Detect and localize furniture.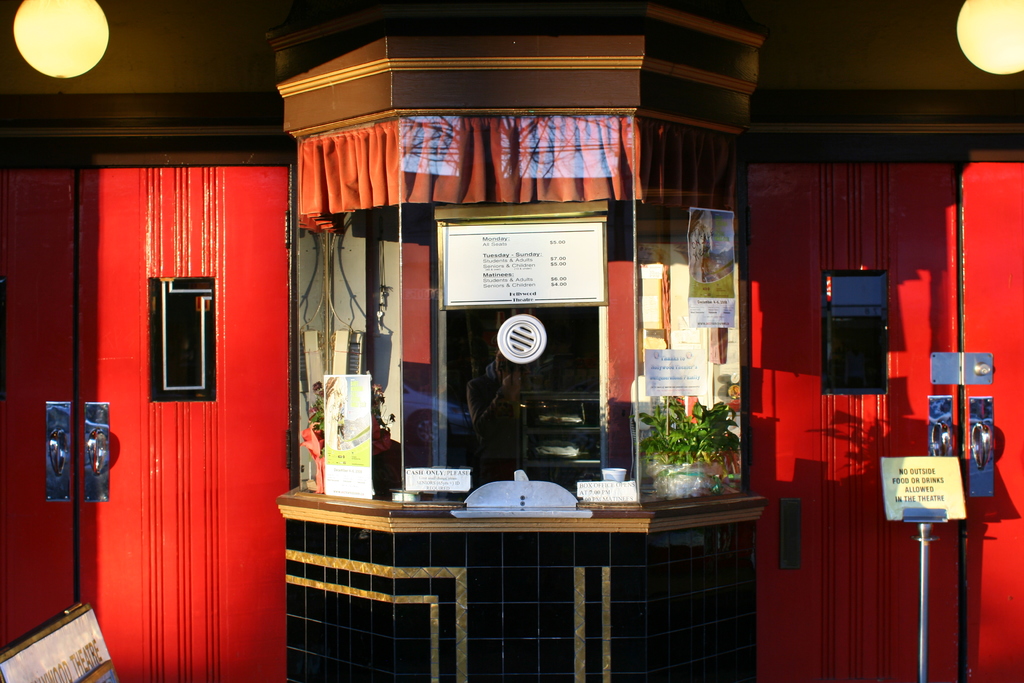
Localized at detection(0, 600, 113, 682).
